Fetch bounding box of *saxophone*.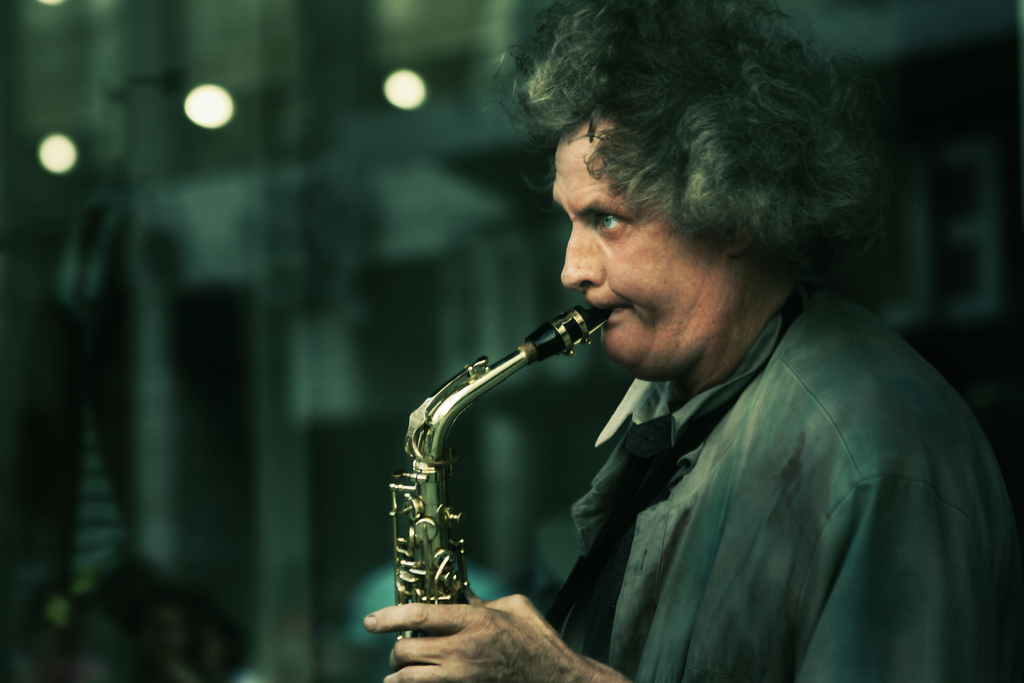
Bbox: crop(386, 299, 620, 682).
